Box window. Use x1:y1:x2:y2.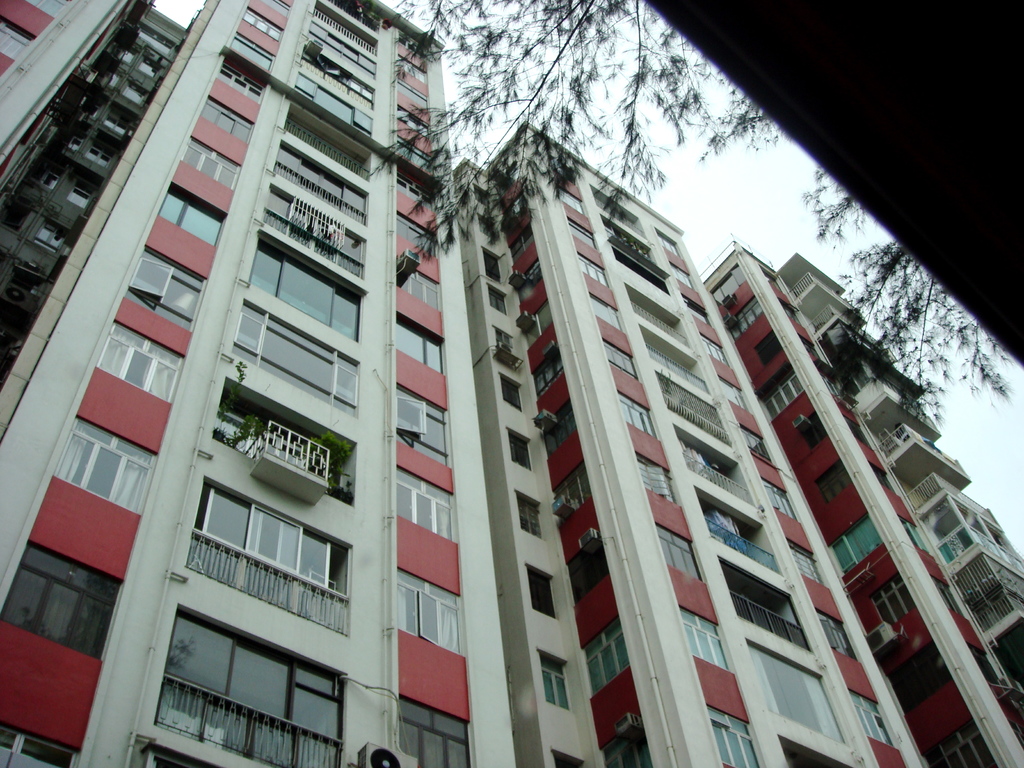
674:609:731:670.
